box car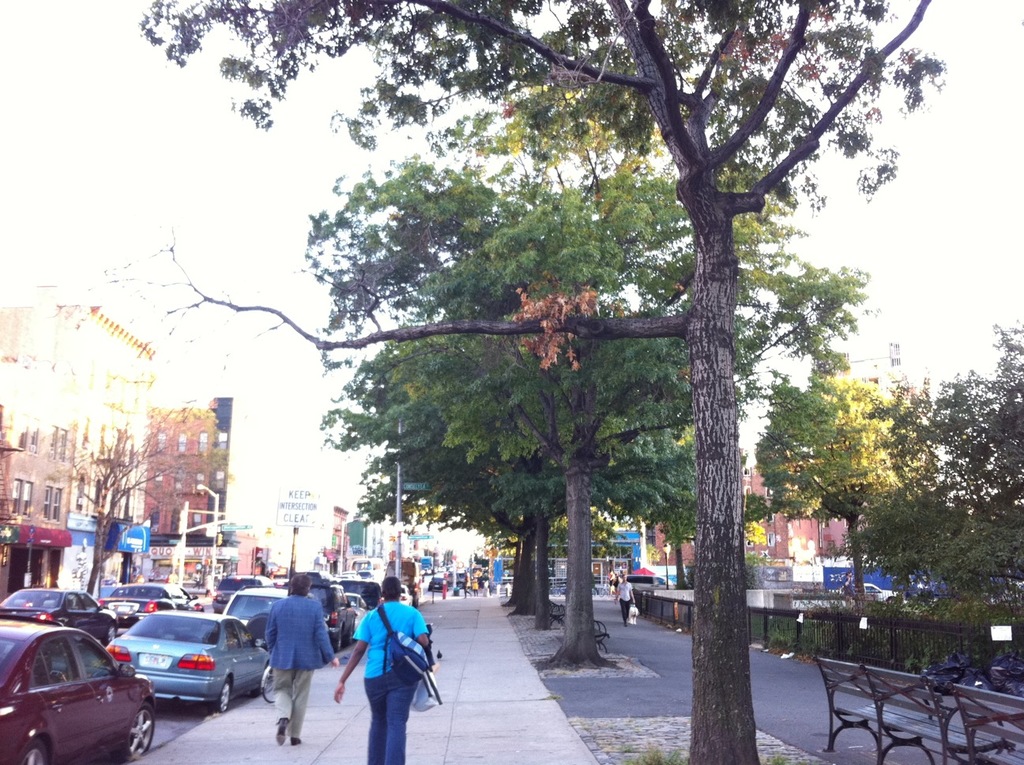
pyautogui.locateOnScreen(615, 571, 676, 587)
